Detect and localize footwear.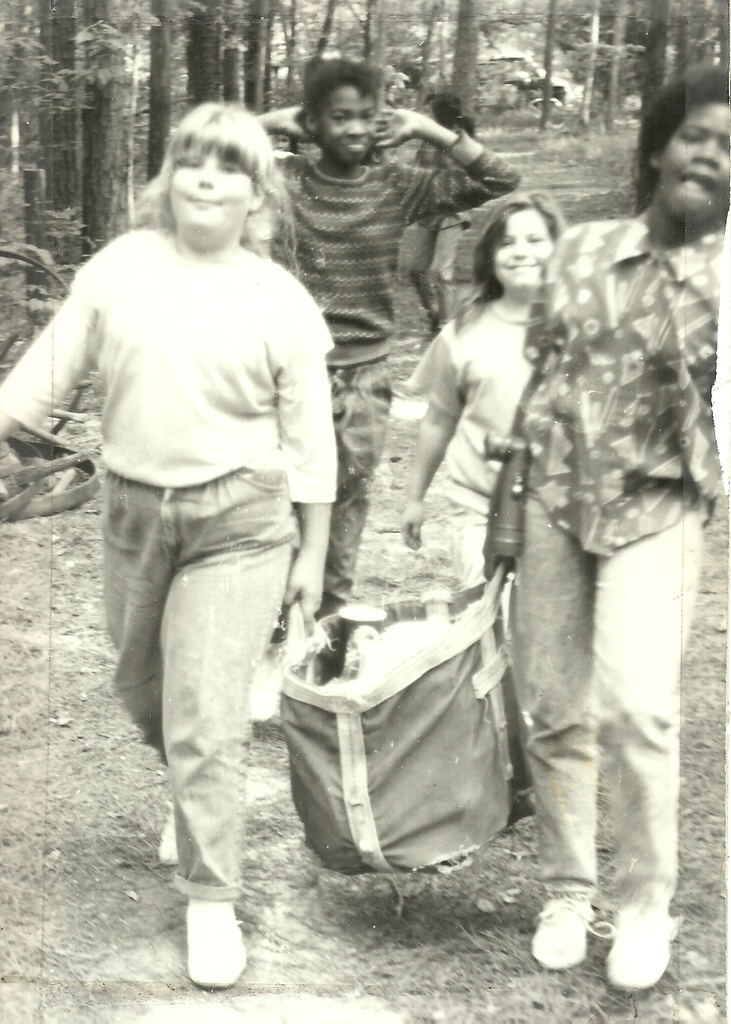
Localized at pyautogui.locateOnScreen(158, 799, 183, 866).
